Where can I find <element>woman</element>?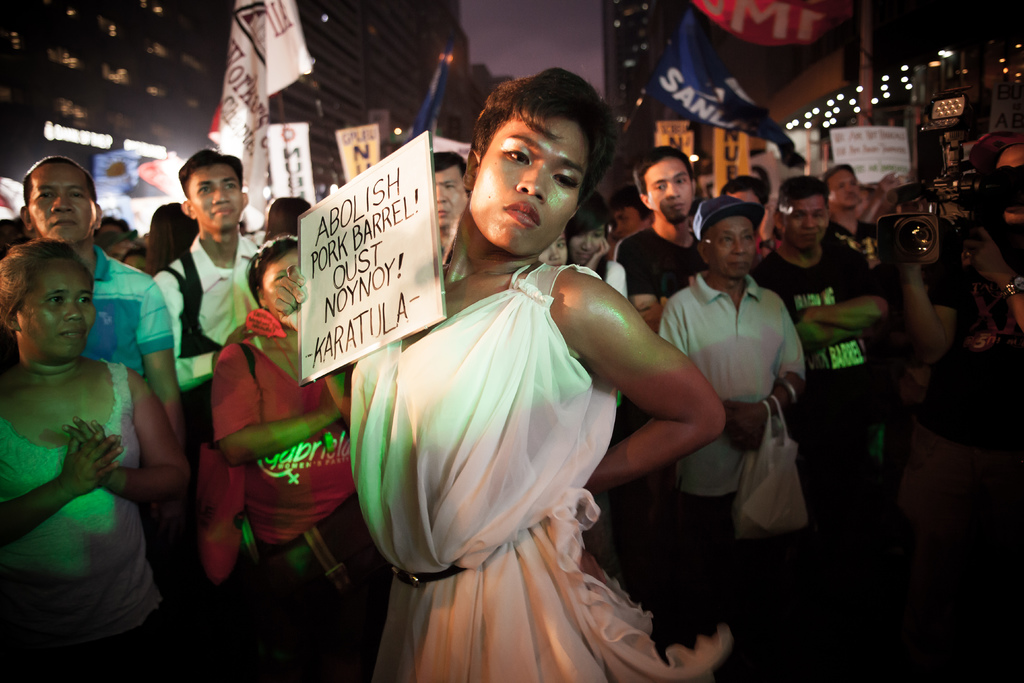
You can find it at <bbox>537, 231, 567, 265</bbox>.
